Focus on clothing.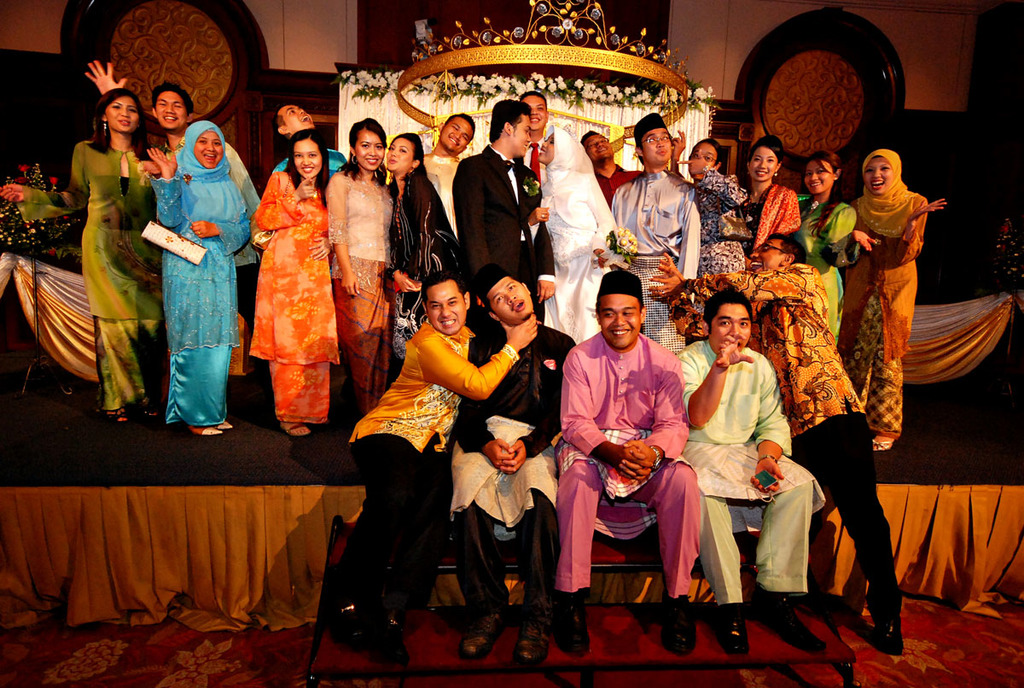
Focused at box(247, 168, 344, 430).
